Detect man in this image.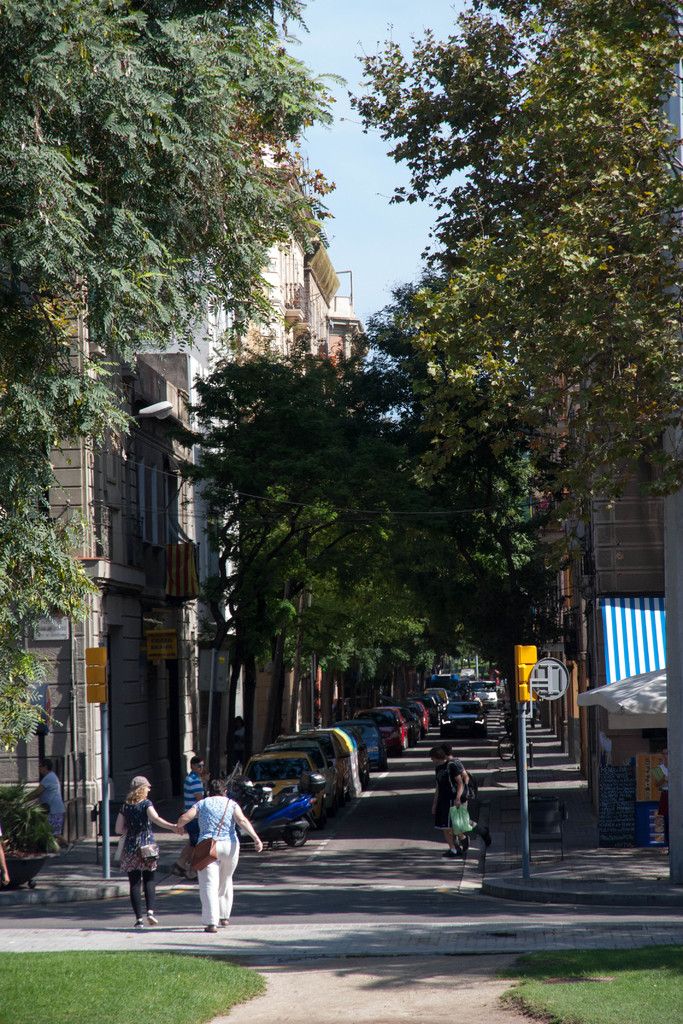
Detection: BBox(172, 754, 204, 876).
